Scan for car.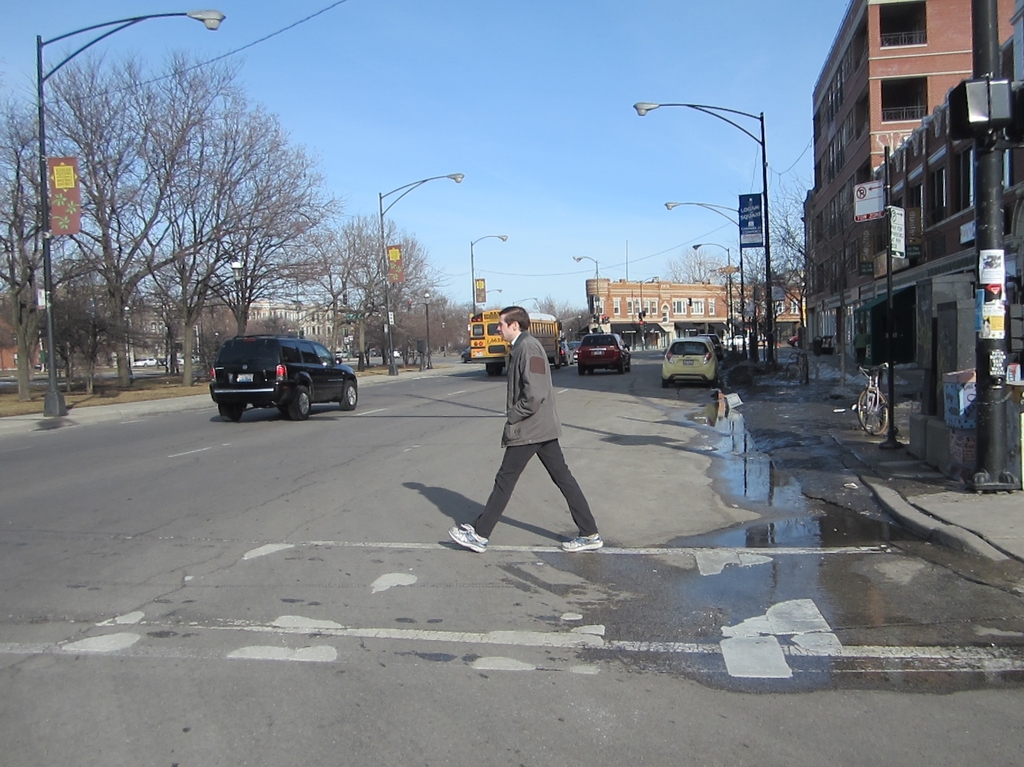
Scan result: 722:333:749:347.
